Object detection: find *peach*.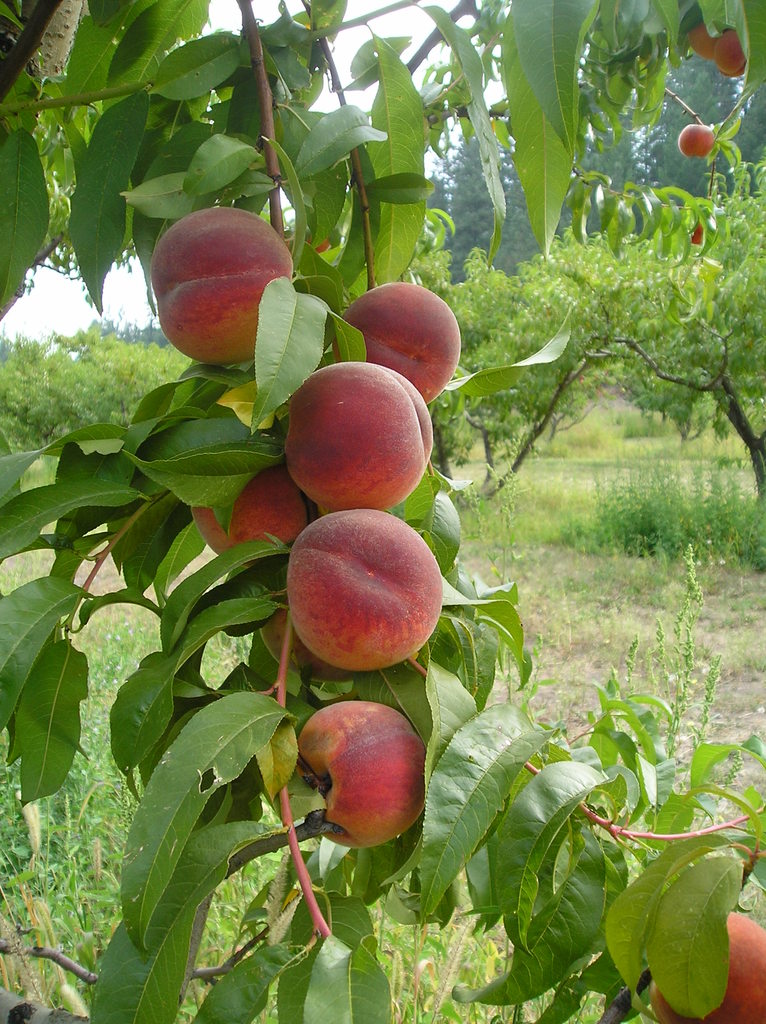
<box>654,908,765,1023</box>.
